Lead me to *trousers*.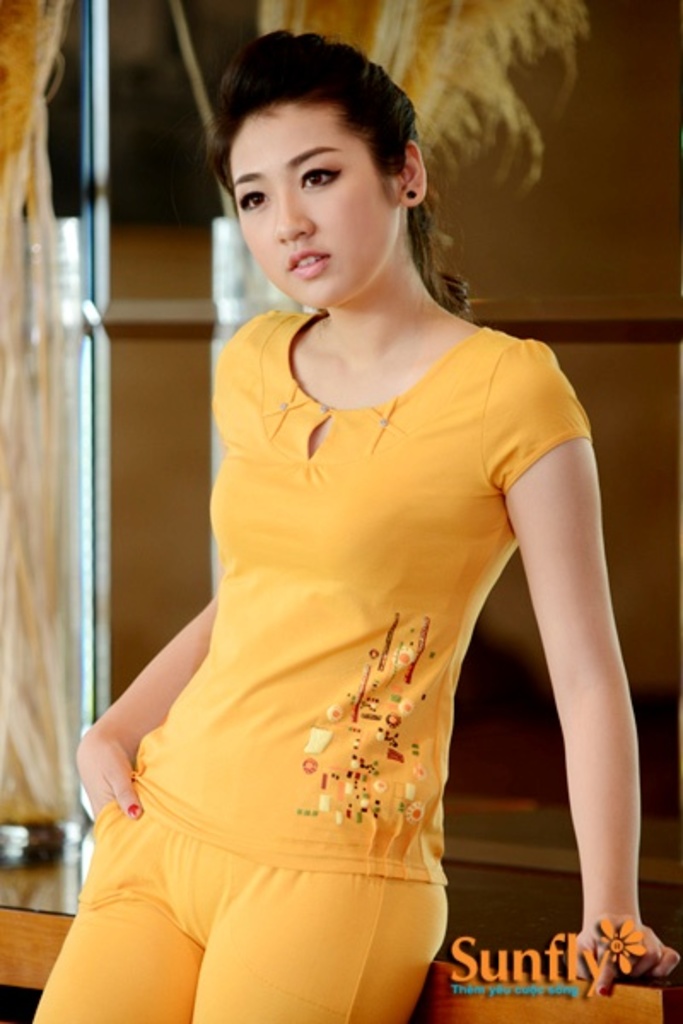
Lead to (24,790,439,1022).
